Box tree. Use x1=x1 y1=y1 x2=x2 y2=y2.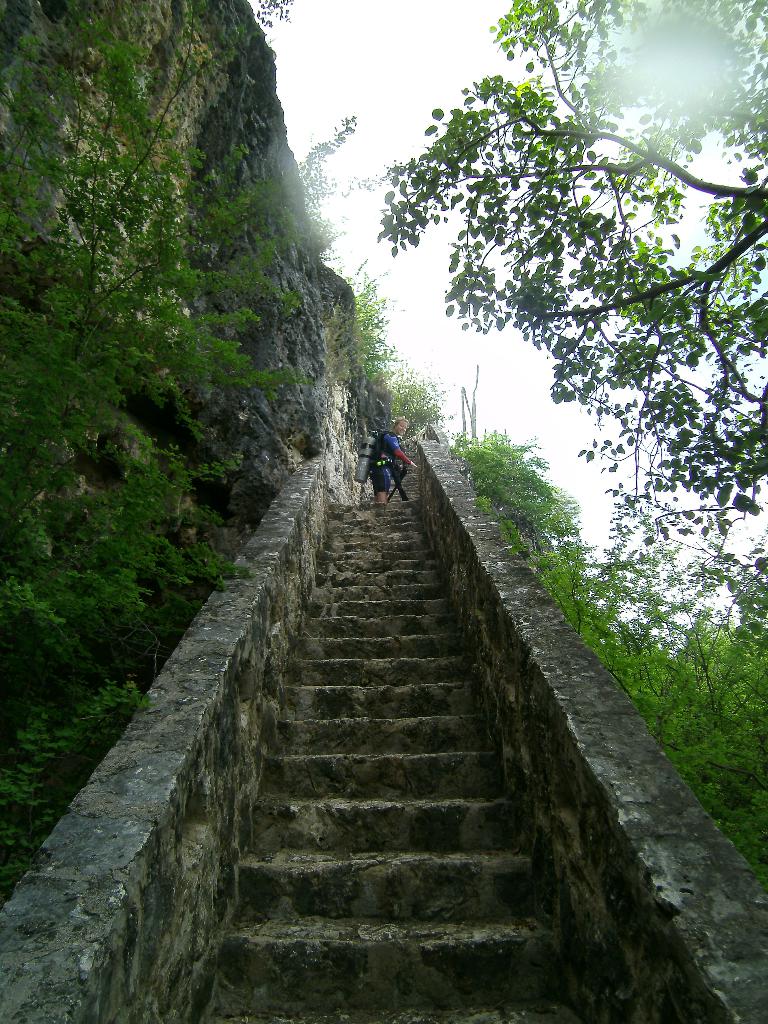
x1=349 y1=274 x2=451 y2=461.
